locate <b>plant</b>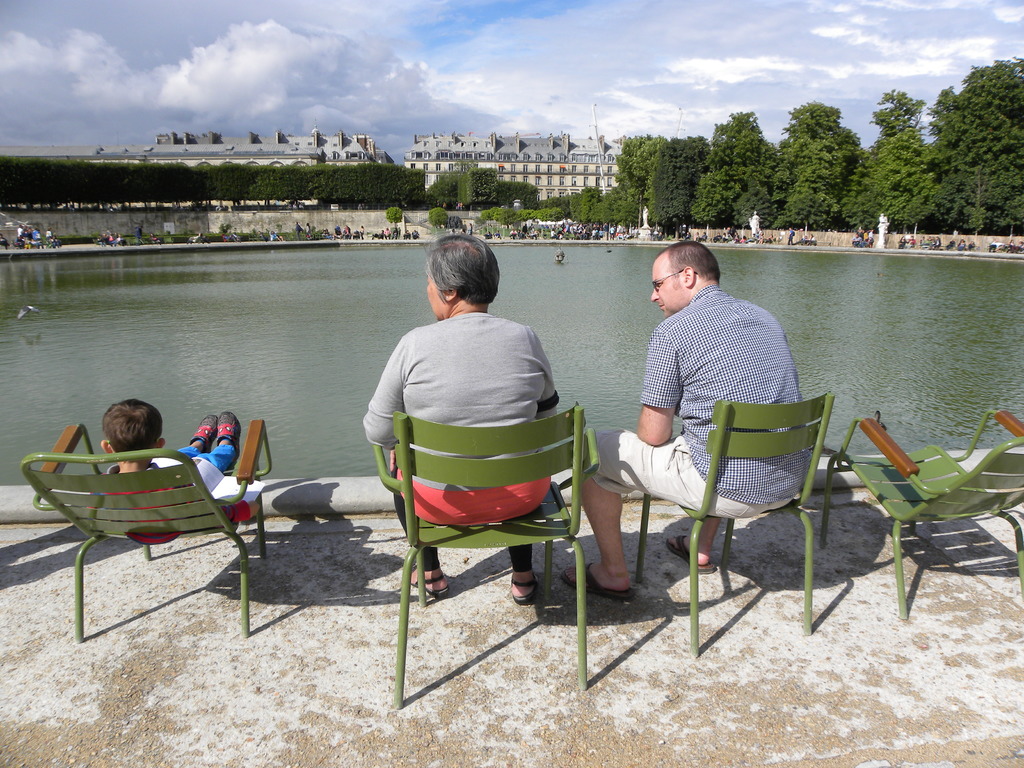
x1=427 y1=205 x2=447 y2=227
